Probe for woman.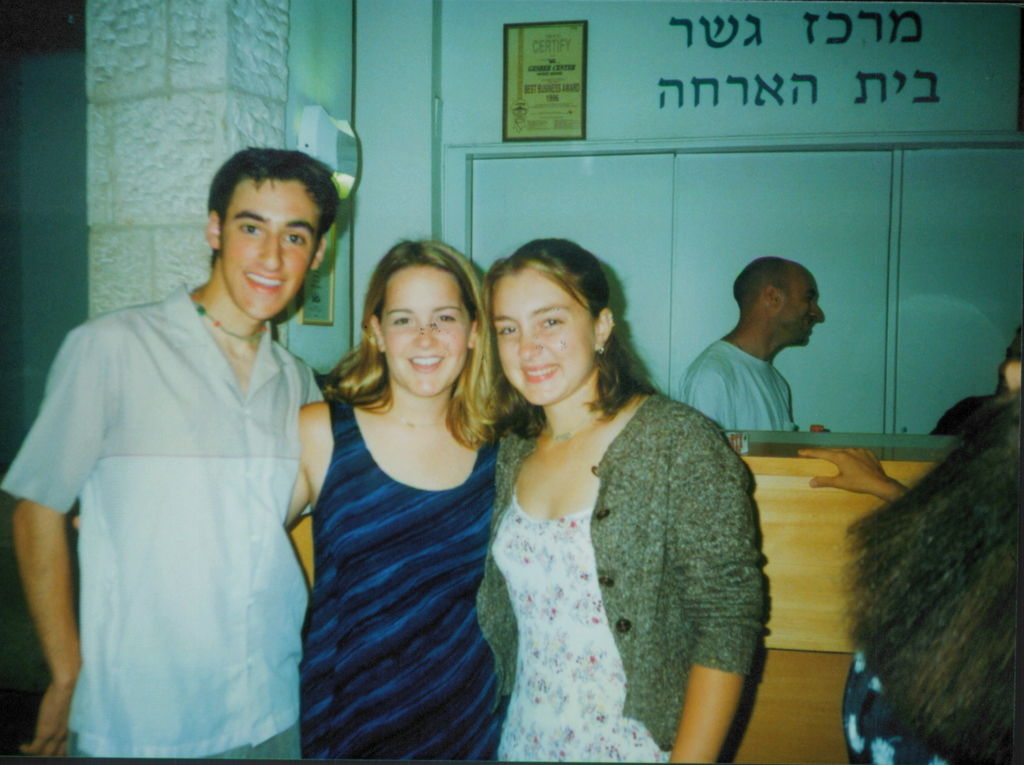
Probe result: <box>838,376,1023,764</box>.
